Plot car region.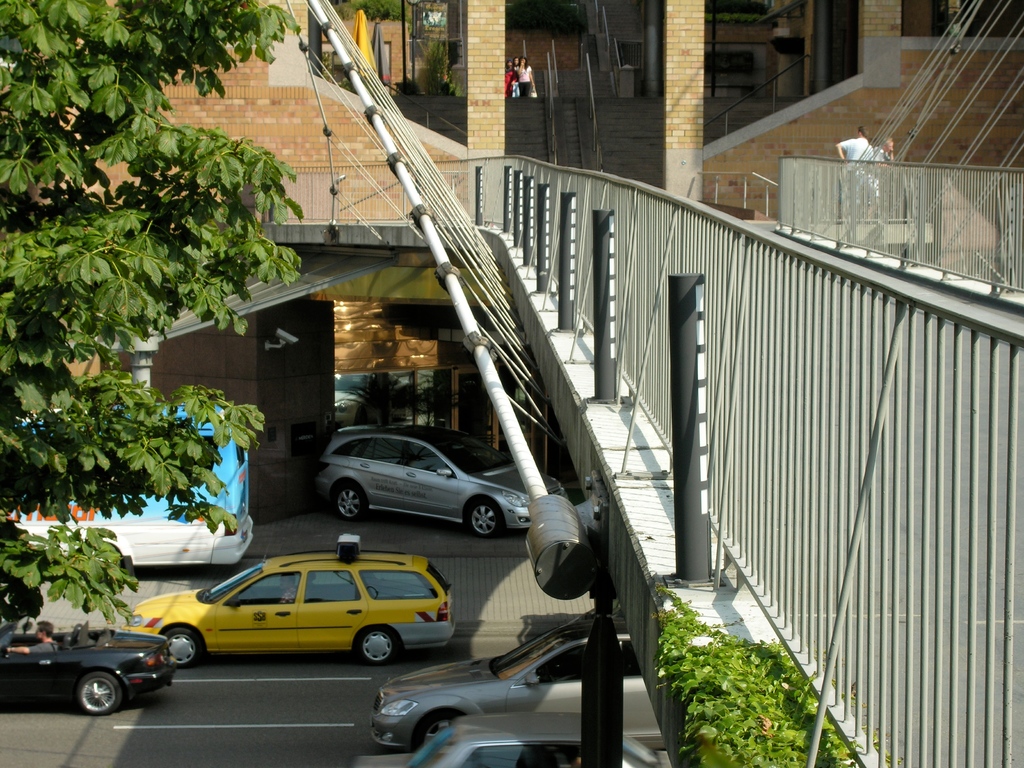
Plotted at <region>371, 620, 668, 755</region>.
